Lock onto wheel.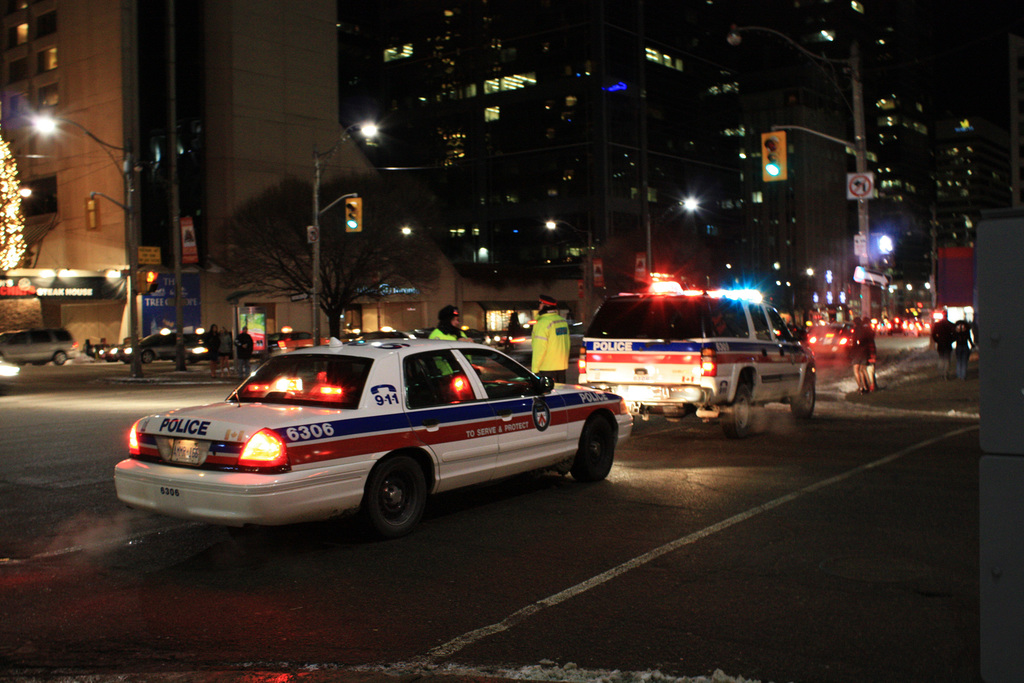
Locked: {"x1": 142, "y1": 350, "x2": 154, "y2": 365}.
